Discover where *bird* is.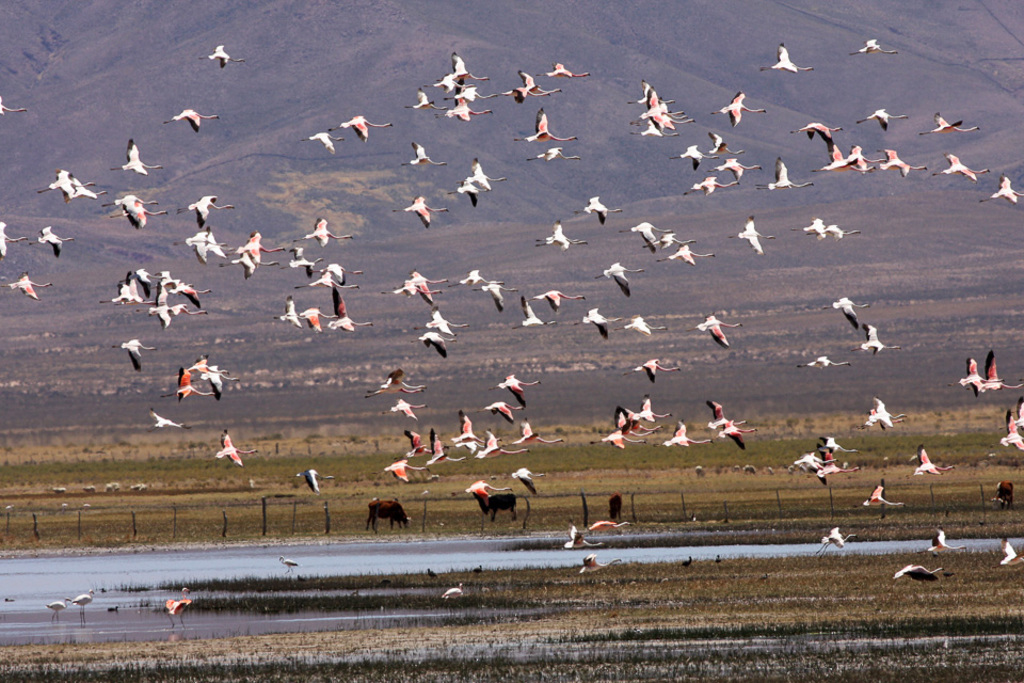
Discovered at [611,316,670,333].
